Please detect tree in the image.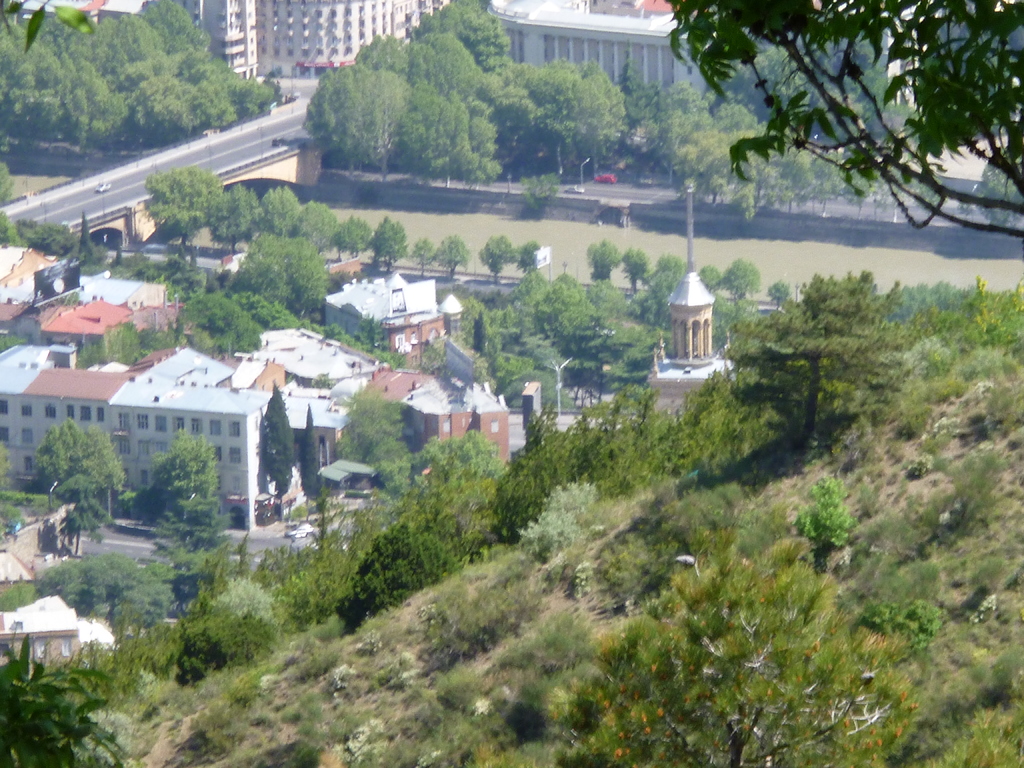
Rect(695, 264, 721, 294).
